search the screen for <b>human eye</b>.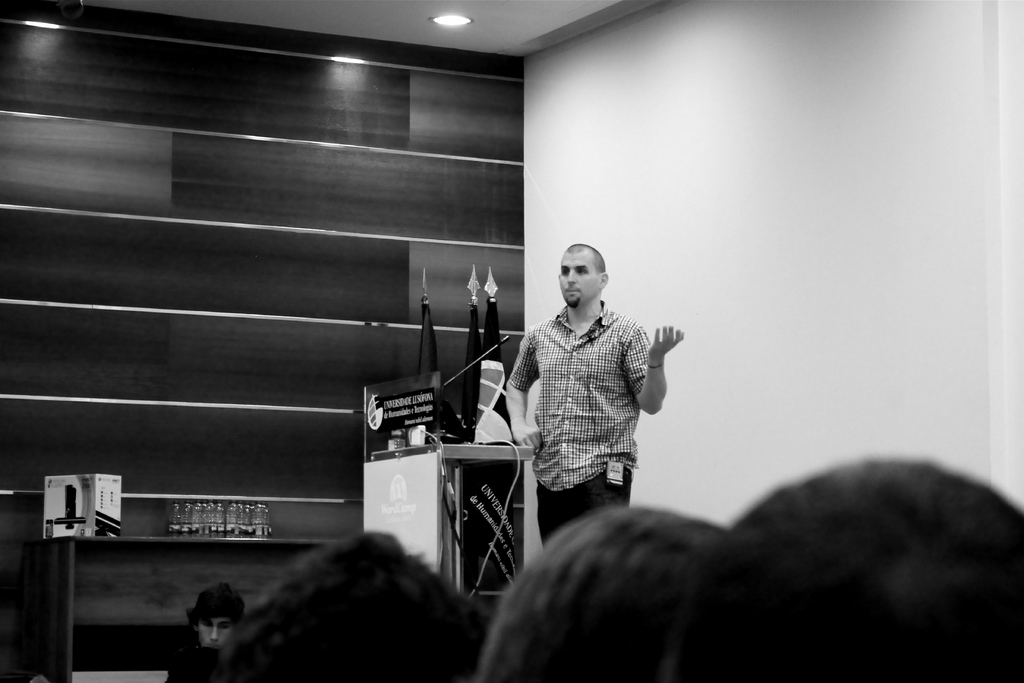
Found at [574, 268, 586, 276].
